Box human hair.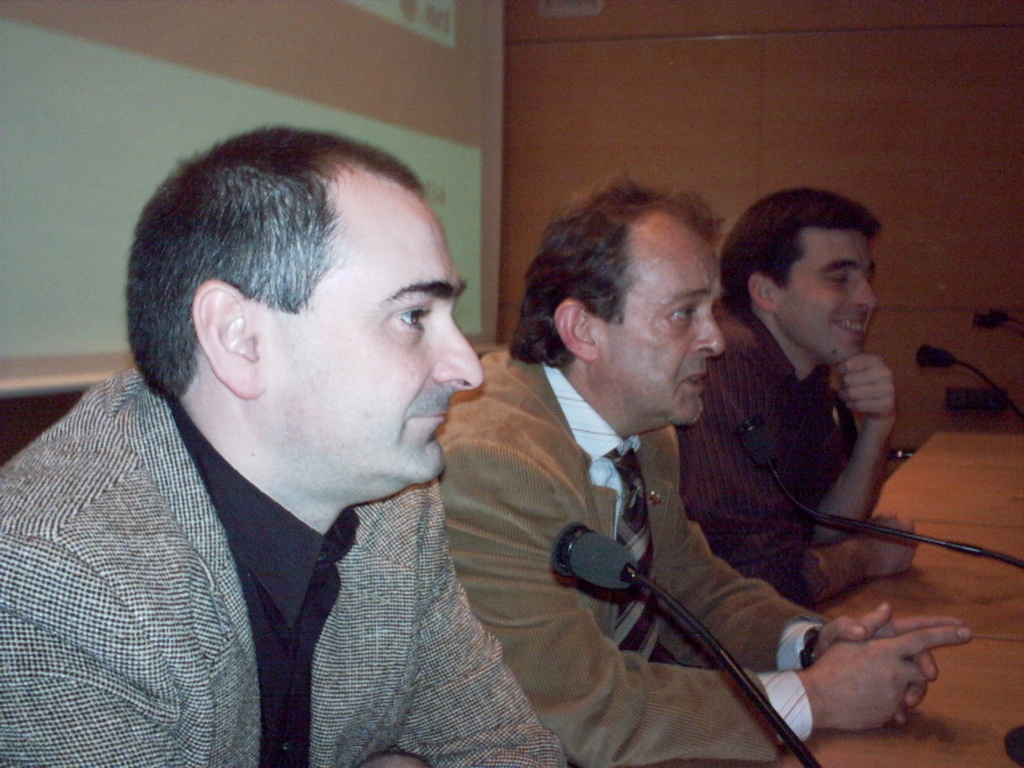
[left=107, top=129, right=458, bottom=432].
